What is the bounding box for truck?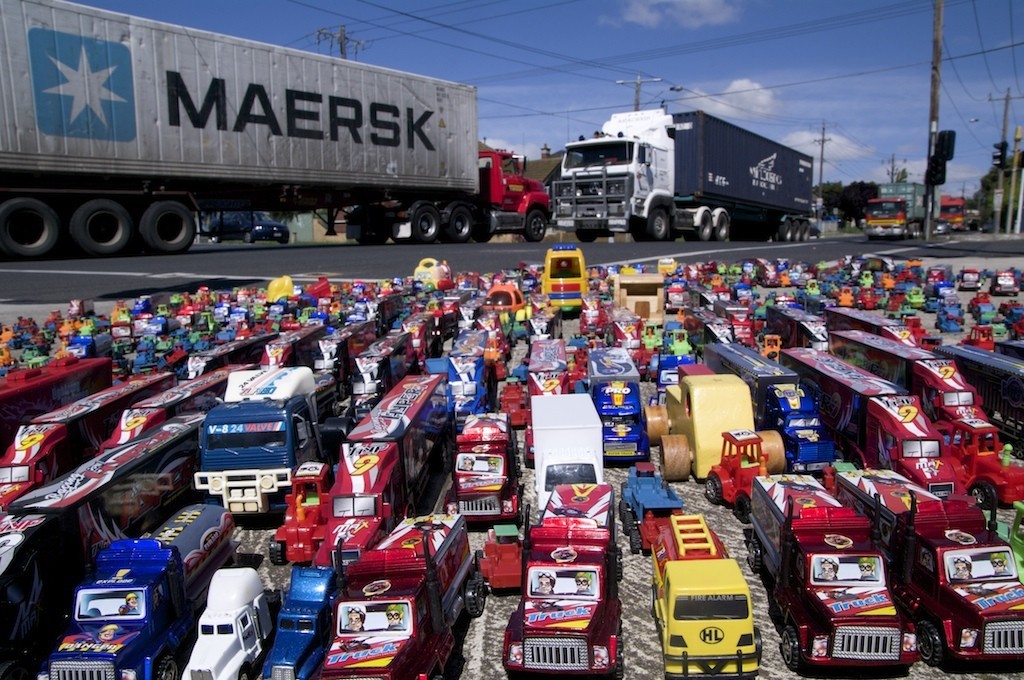
501,486,623,679.
